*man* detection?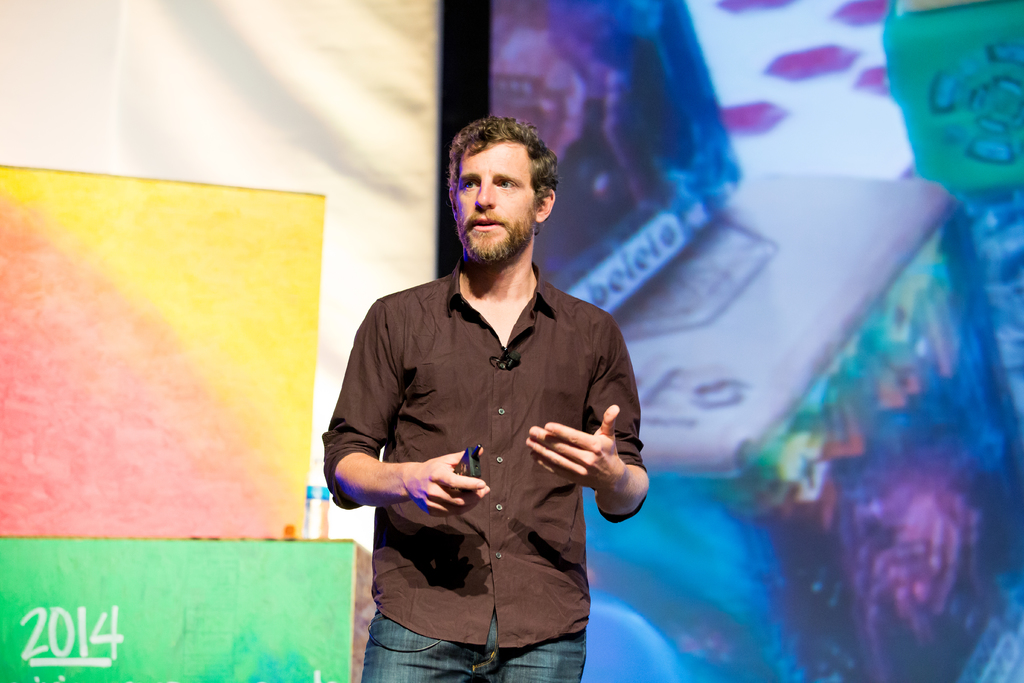
region(331, 103, 648, 682)
